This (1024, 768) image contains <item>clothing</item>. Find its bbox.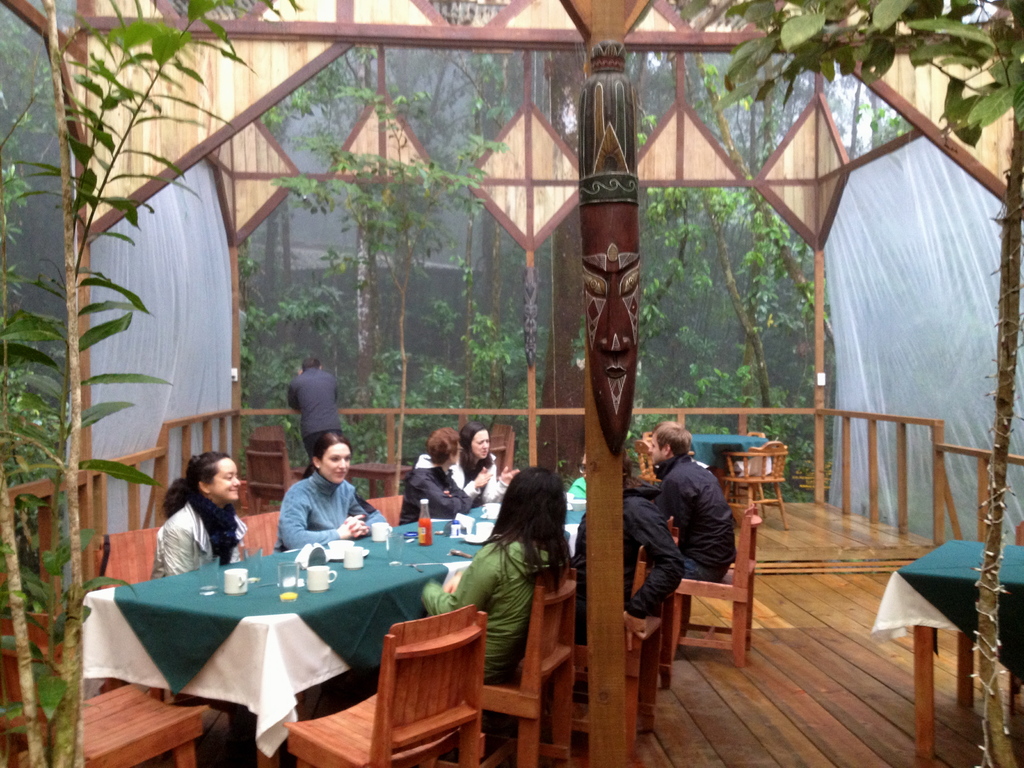
x1=566 y1=481 x2=682 y2=646.
